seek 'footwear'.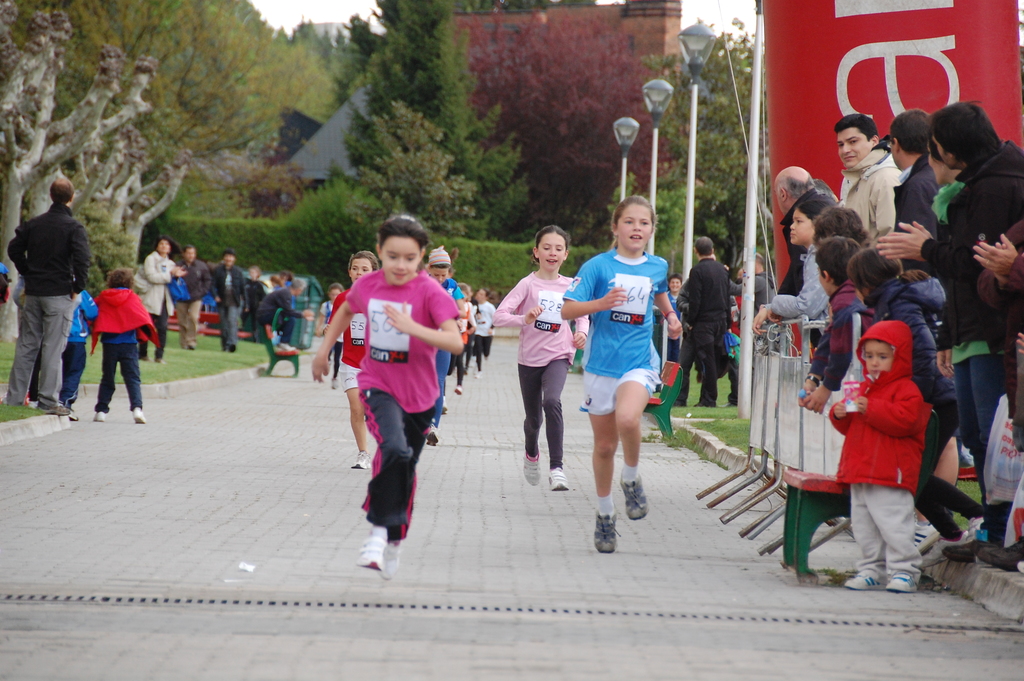
[884,568,922,591].
